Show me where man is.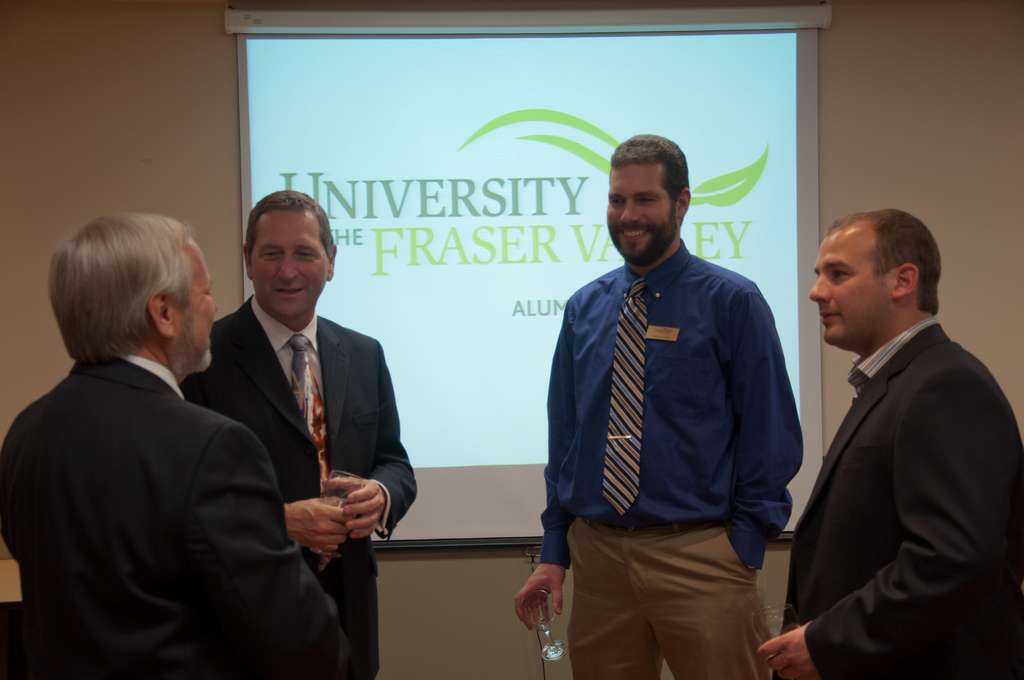
man is at (left=515, top=131, right=807, bottom=679).
